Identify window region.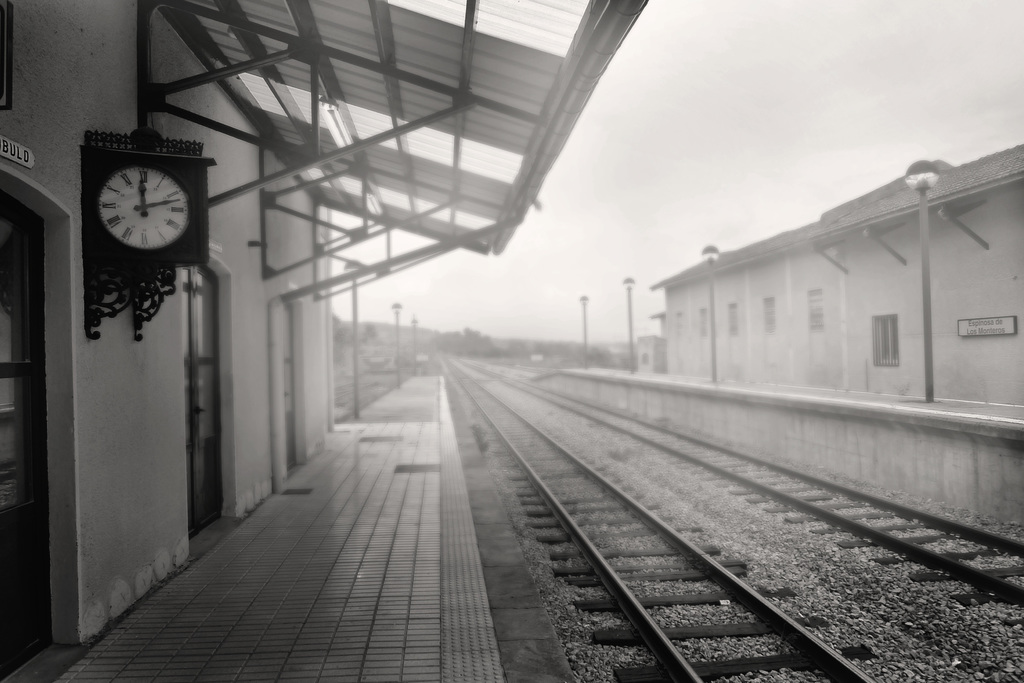
Region: (808, 293, 824, 328).
